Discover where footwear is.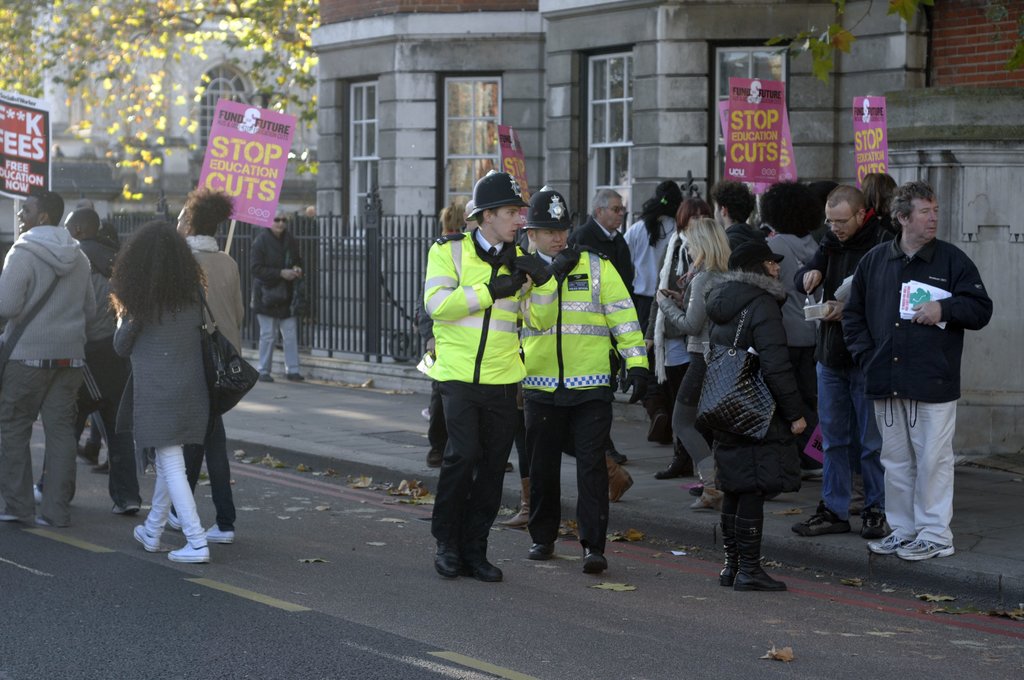
Discovered at {"left": 503, "top": 462, "right": 515, "bottom": 473}.
